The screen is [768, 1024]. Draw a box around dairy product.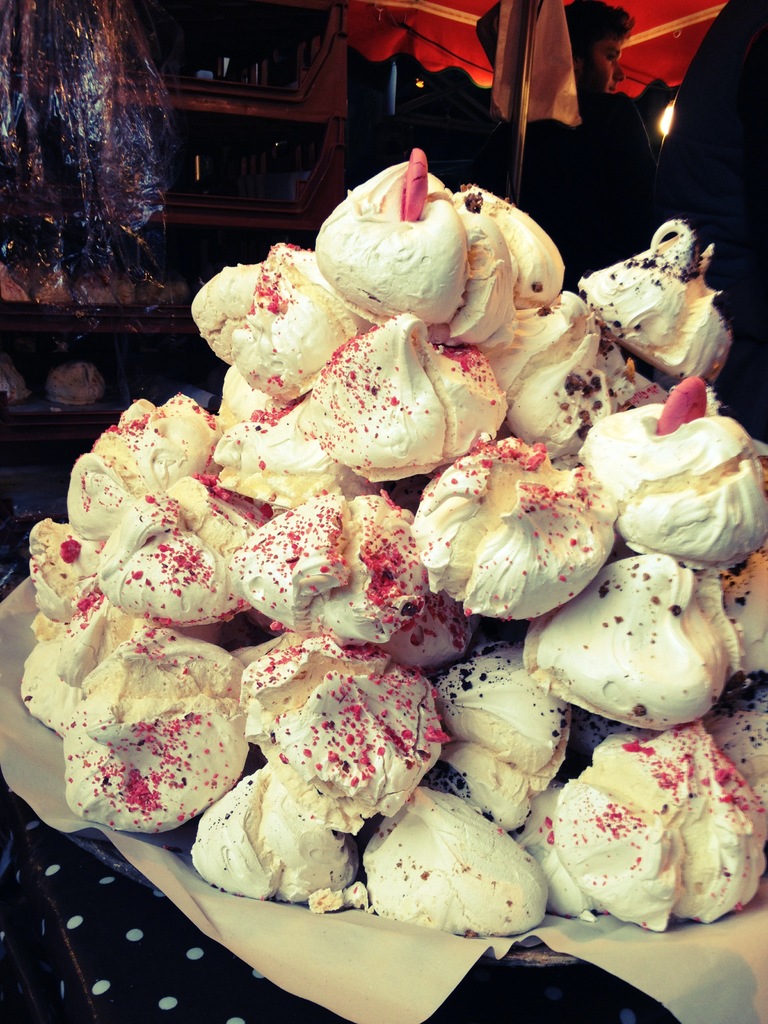
pyautogui.locateOnScreen(196, 246, 360, 397).
